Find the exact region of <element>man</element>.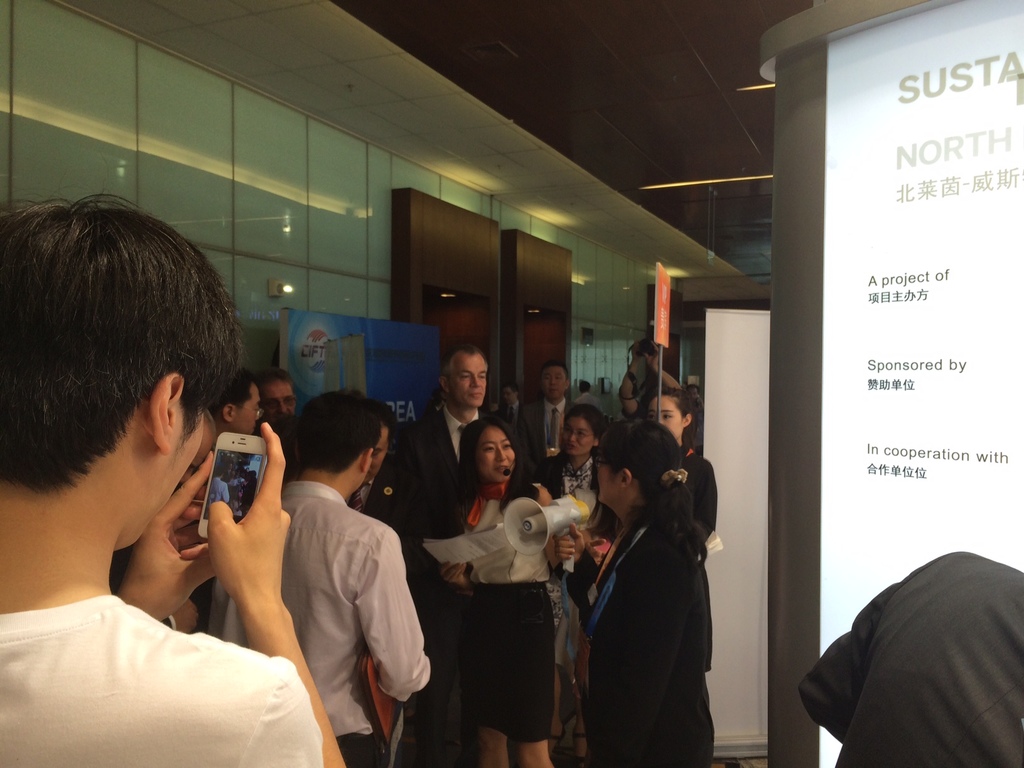
Exact region: [left=198, top=370, right=269, bottom=444].
